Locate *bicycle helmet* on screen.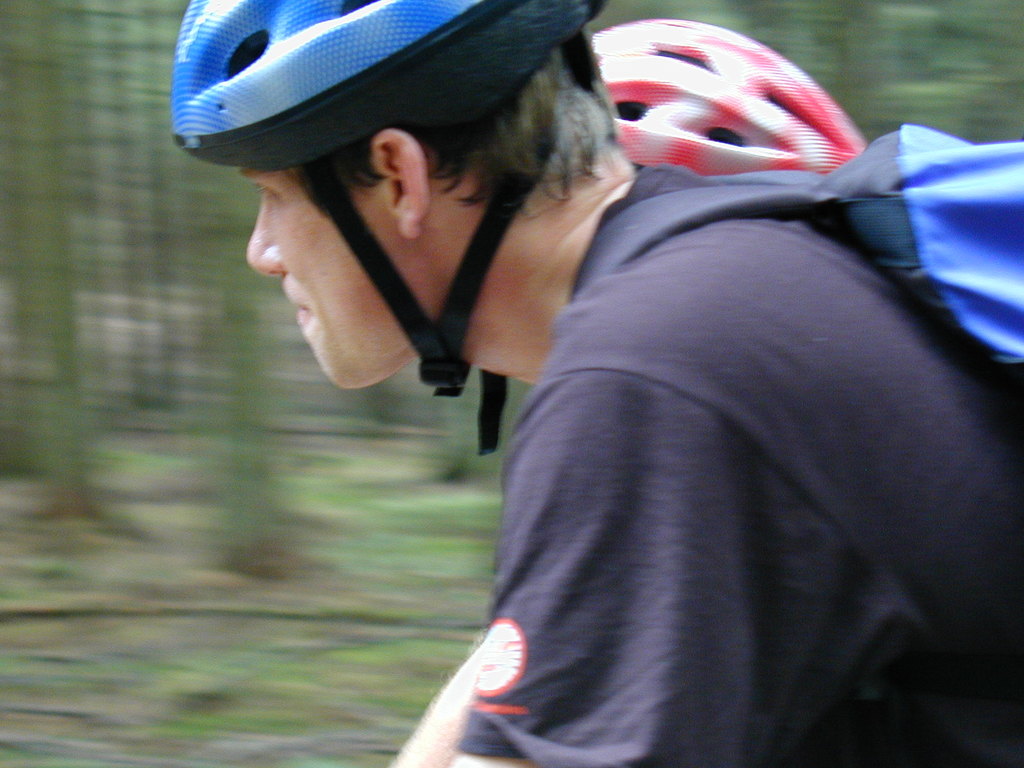
On screen at 175,0,607,462.
